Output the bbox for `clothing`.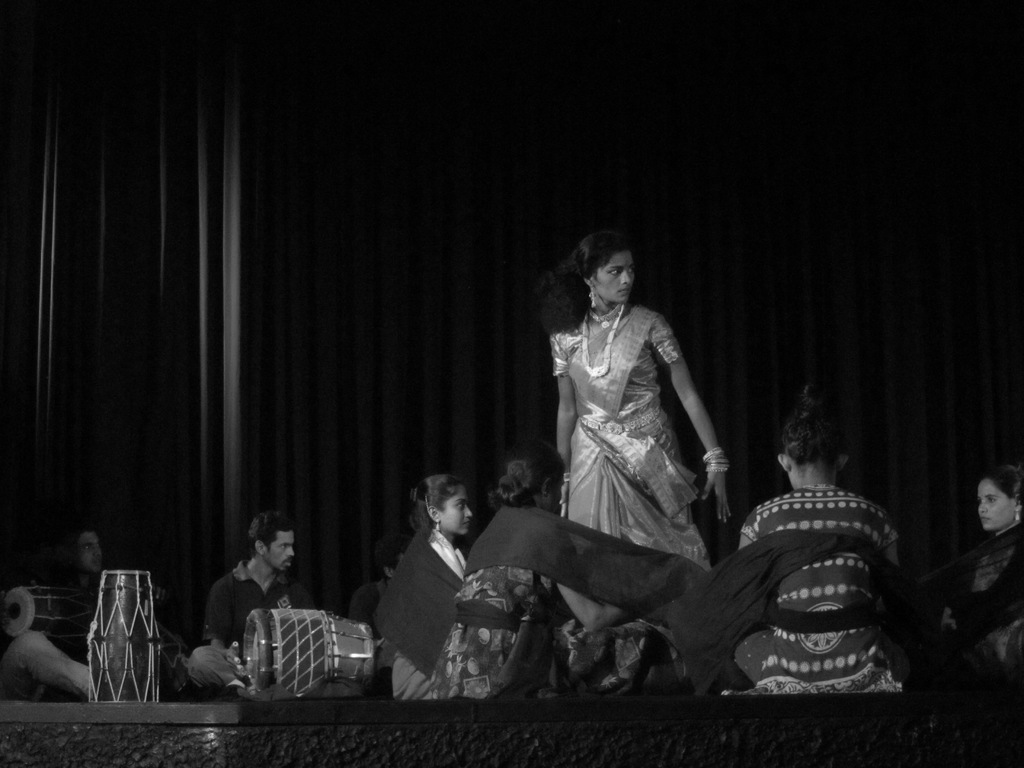
detection(0, 561, 161, 709).
